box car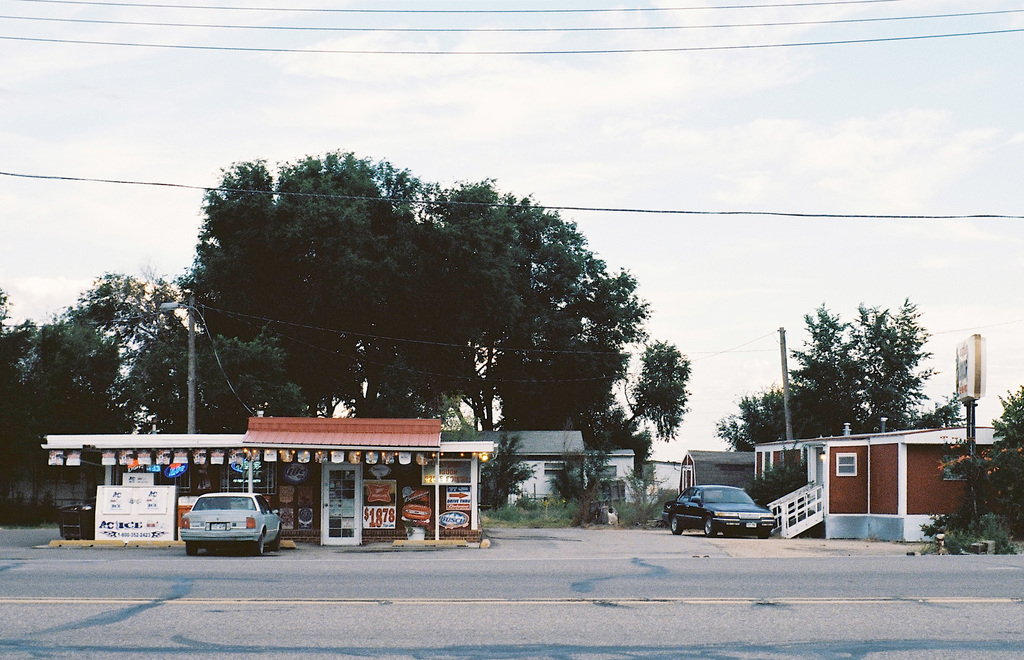
{"x1": 170, "y1": 500, "x2": 271, "y2": 560}
